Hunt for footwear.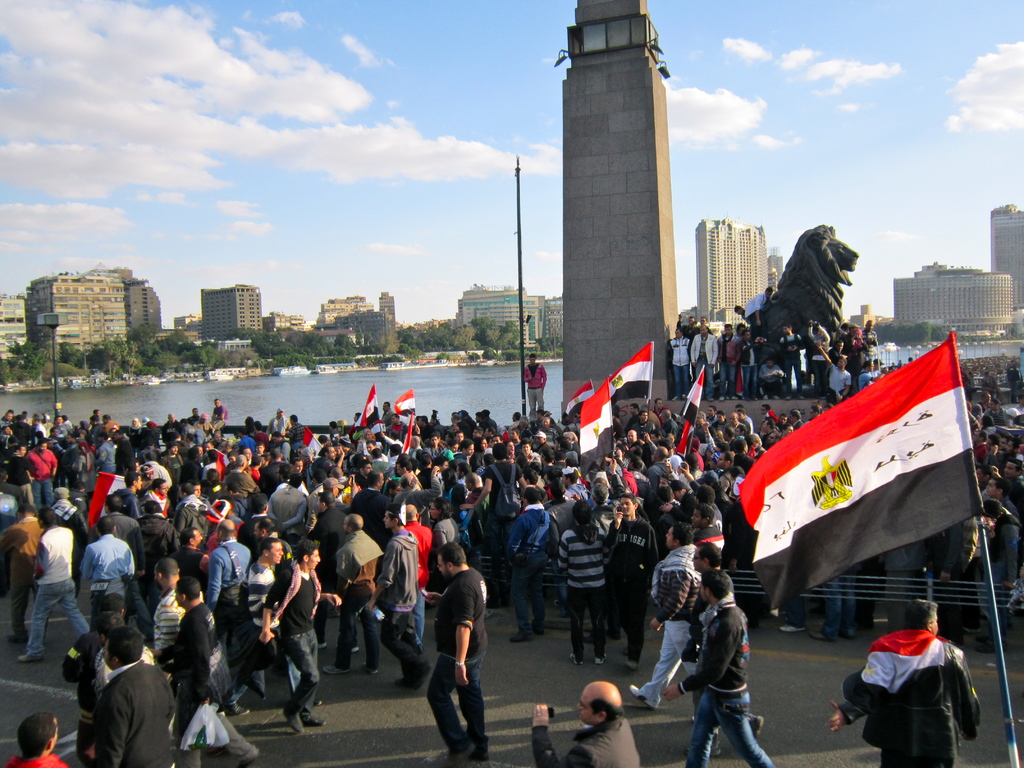
Hunted down at 362/662/378/676.
